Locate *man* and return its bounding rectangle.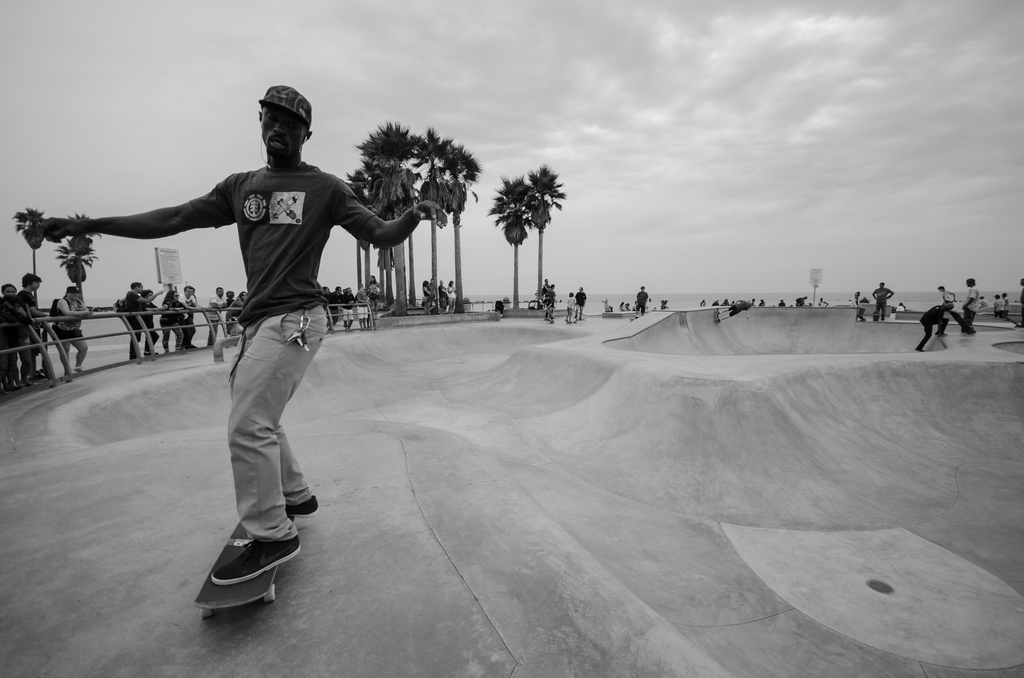
1016 280 1023 328.
